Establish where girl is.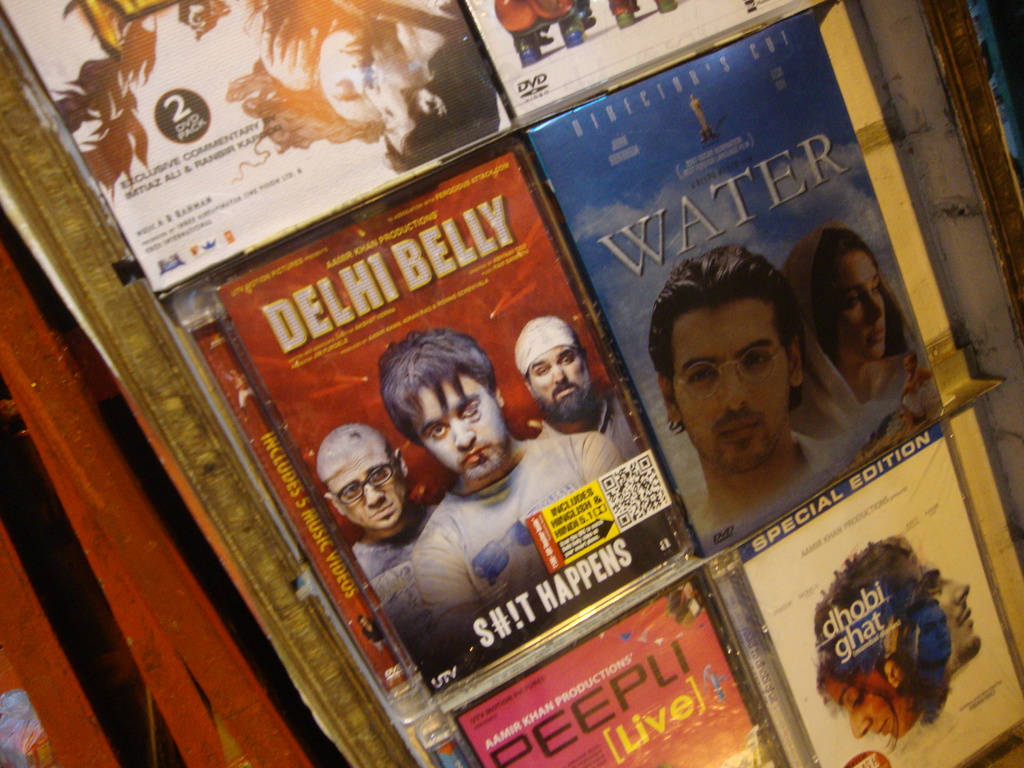
Established at 792/223/906/415.
